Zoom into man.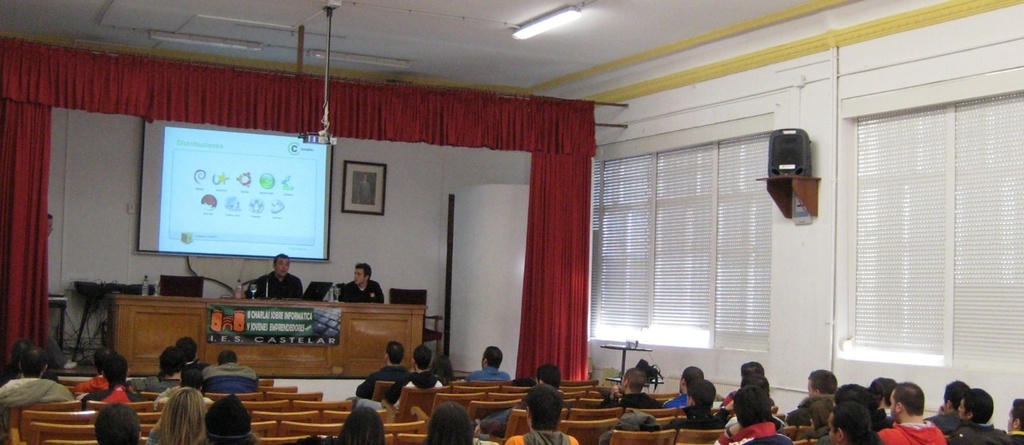
Zoom target: 881,384,954,444.
